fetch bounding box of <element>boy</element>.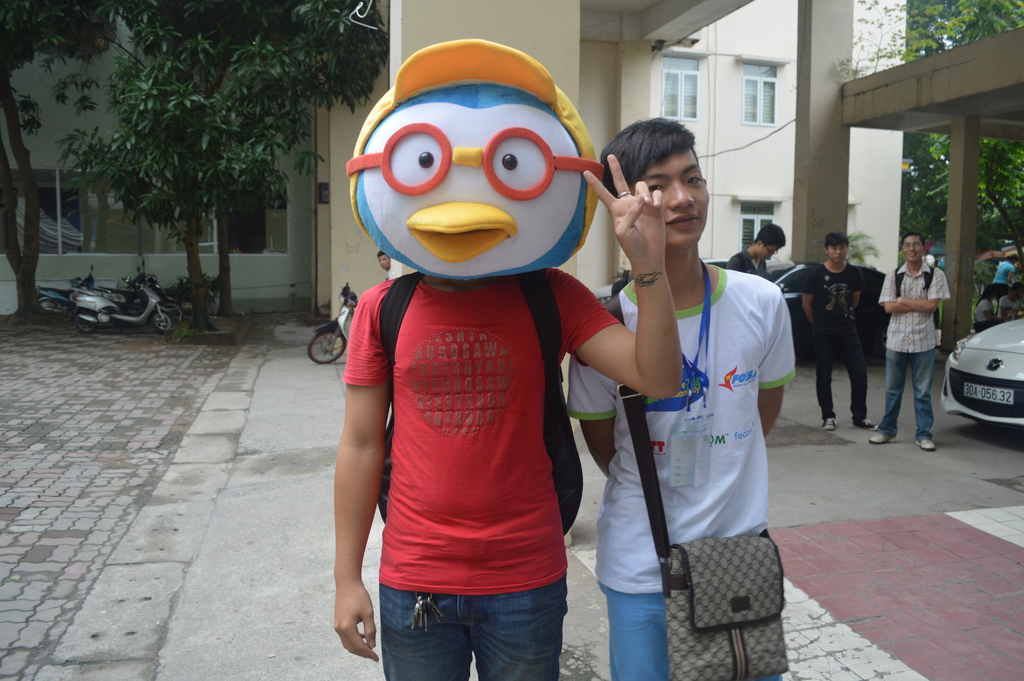
Bbox: 870:222:952:462.
